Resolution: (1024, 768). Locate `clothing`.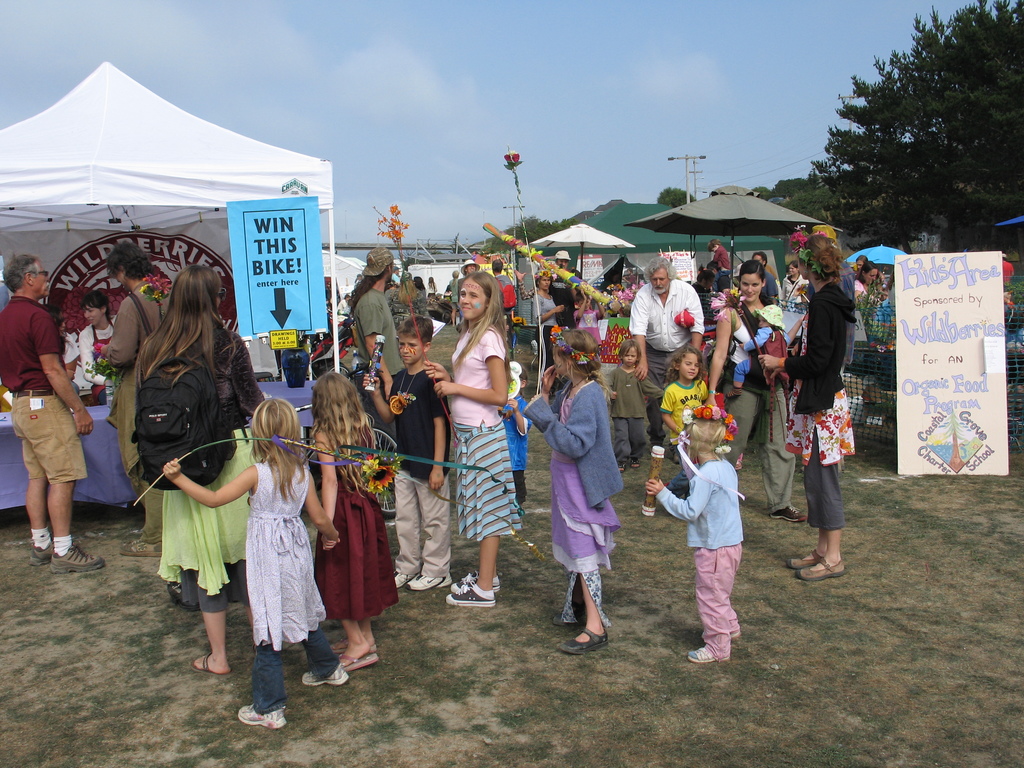
348, 287, 401, 380.
